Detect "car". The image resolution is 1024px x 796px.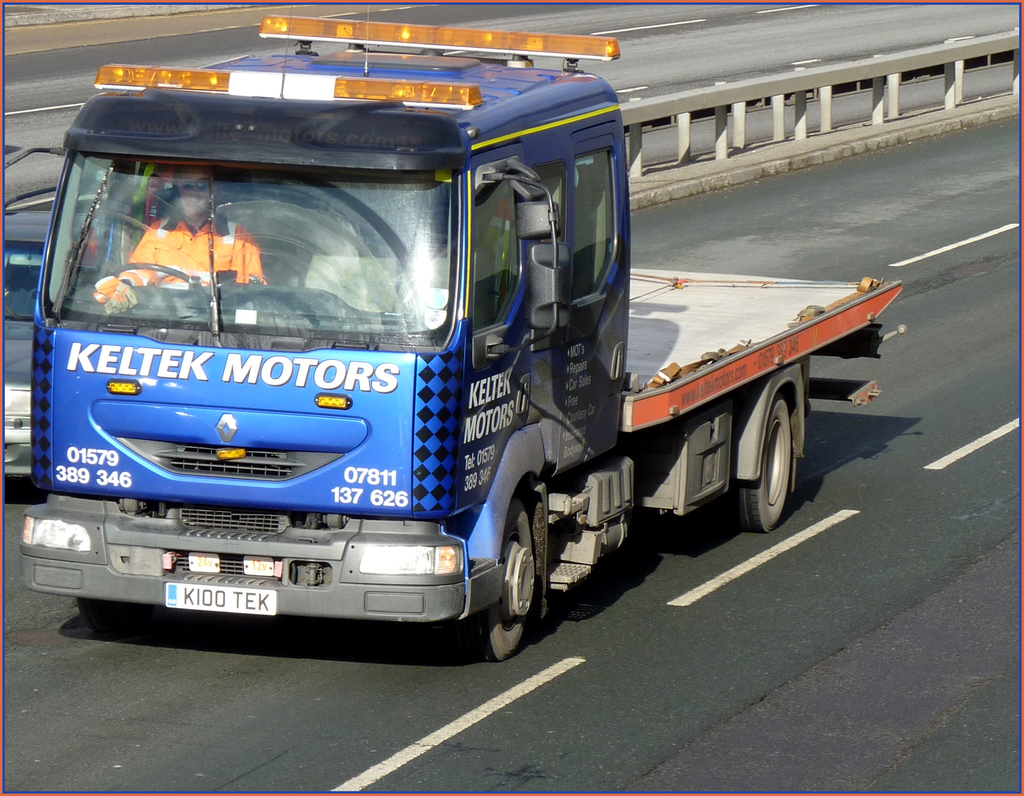
{"left": 0, "top": 184, "right": 60, "bottom": 505}.
